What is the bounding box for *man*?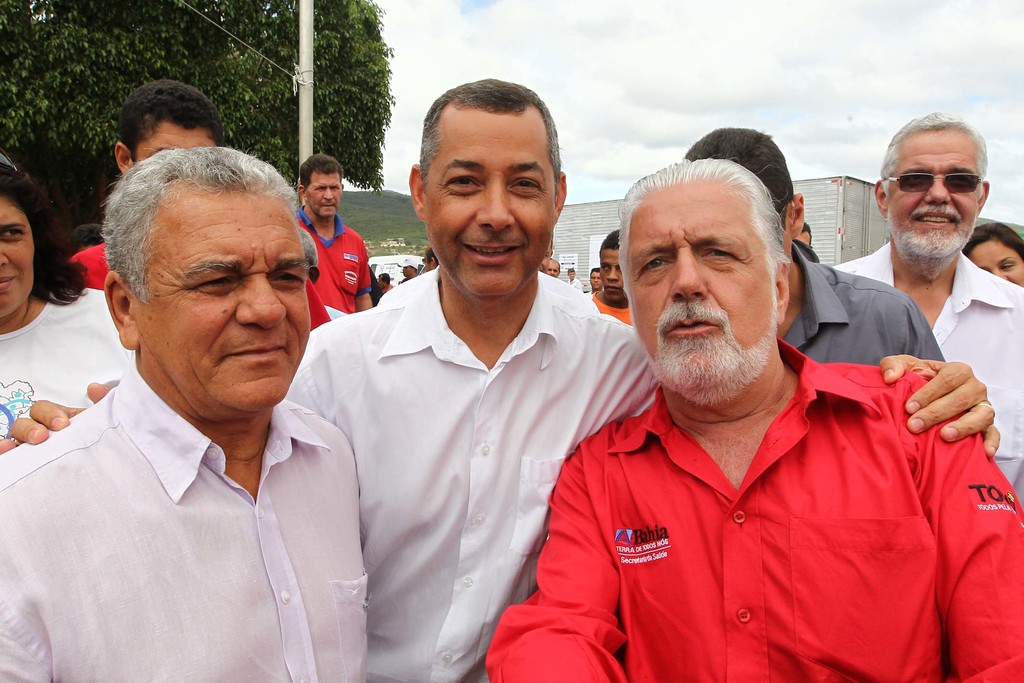
(left=0, top=150, right=396, bottom=682).
